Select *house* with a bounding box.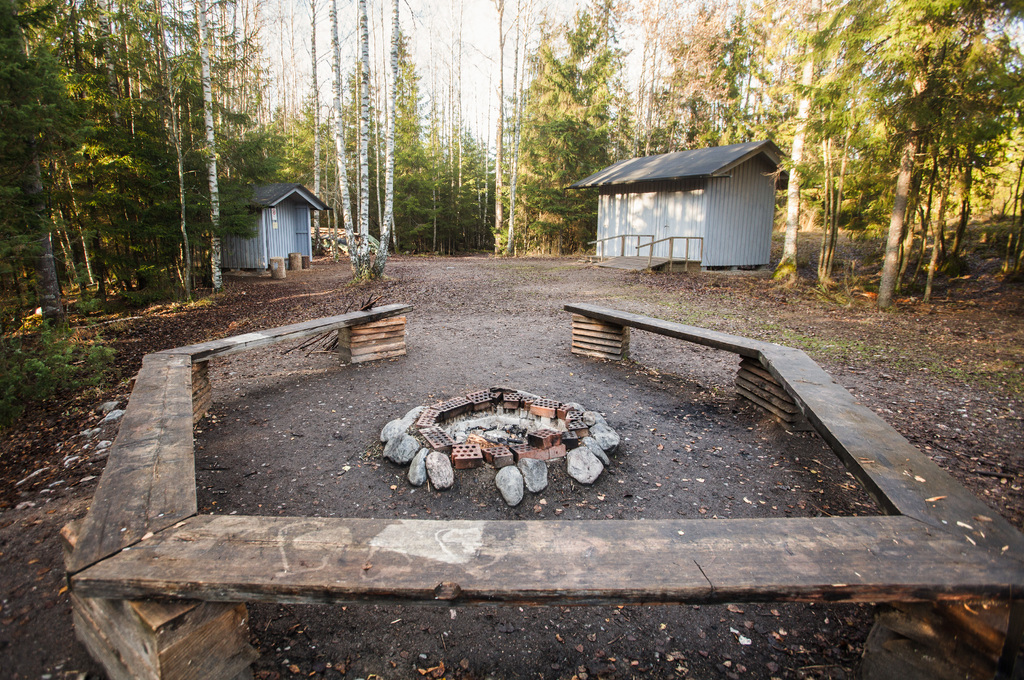
568,130,820,285.
